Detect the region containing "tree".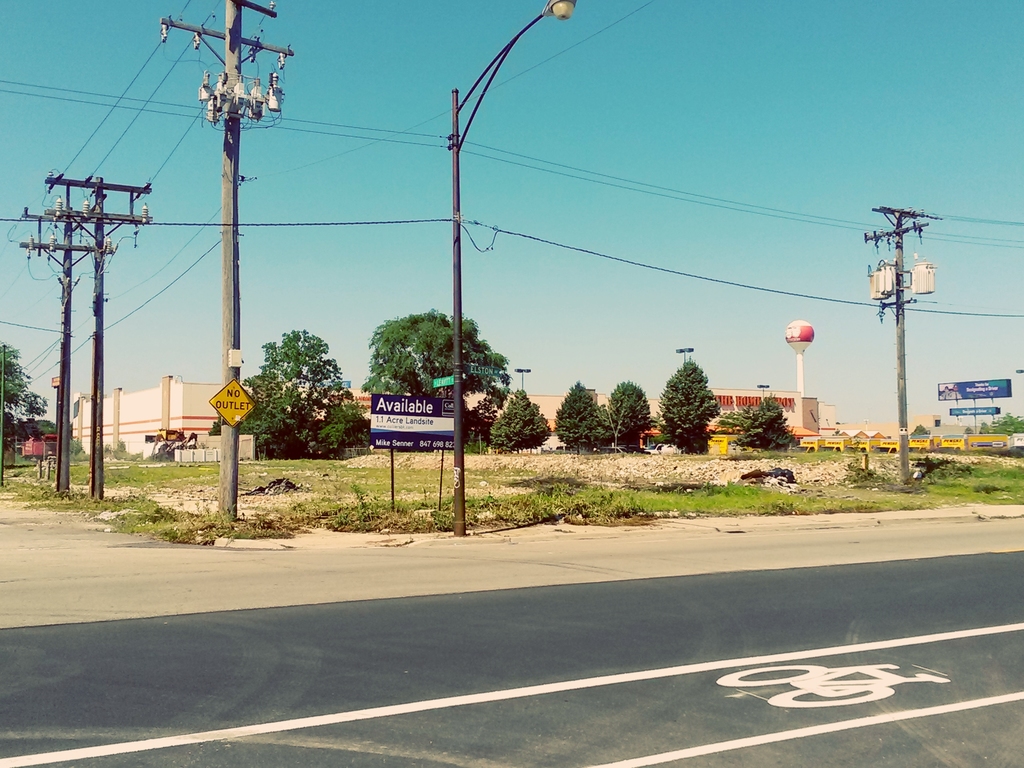
box=[722, 394, 797, 451].
